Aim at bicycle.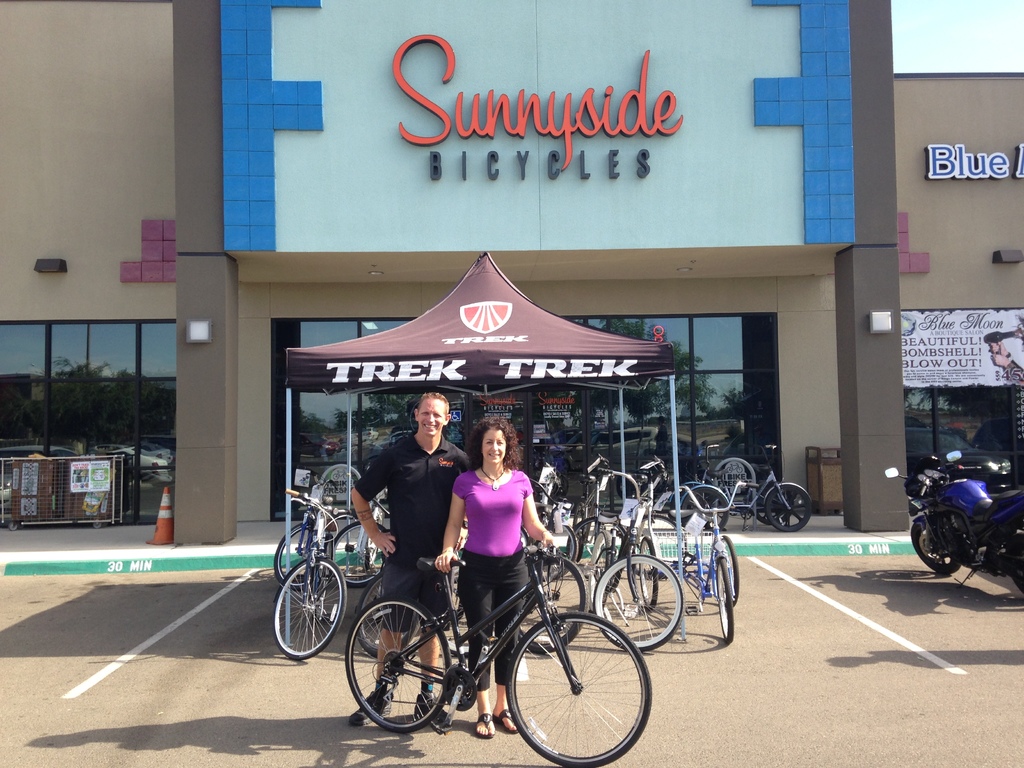
Aimed at l=726, t=465, r=739, b=474.
